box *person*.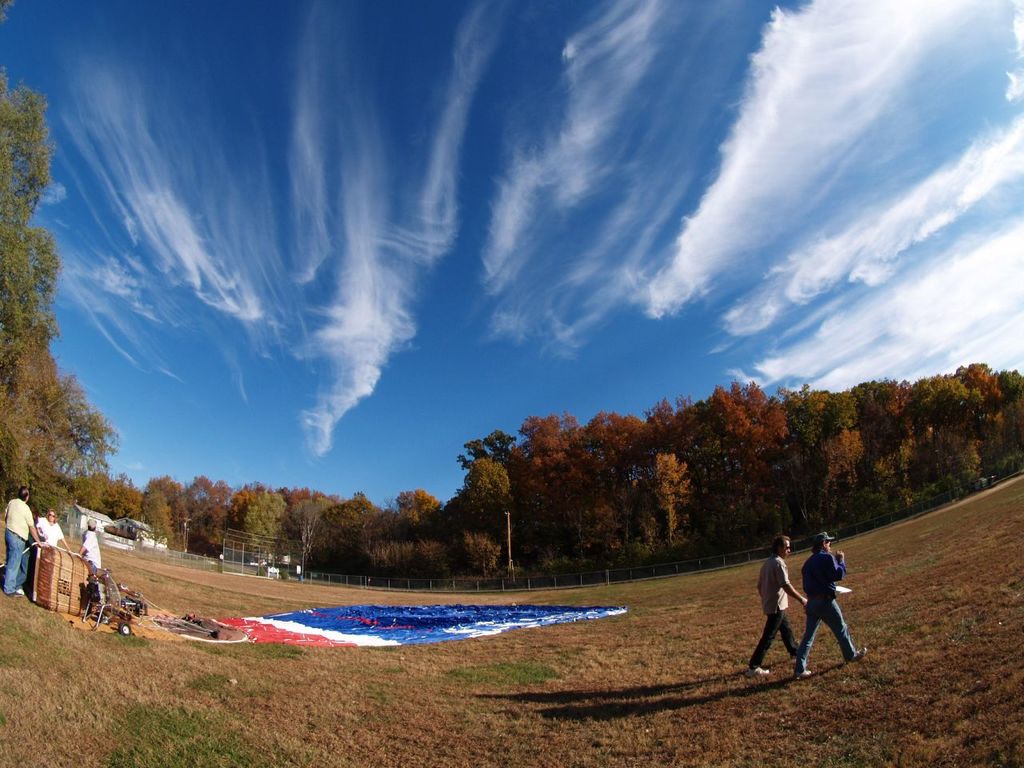
left=80, top=518, right=103, bottom=574.
